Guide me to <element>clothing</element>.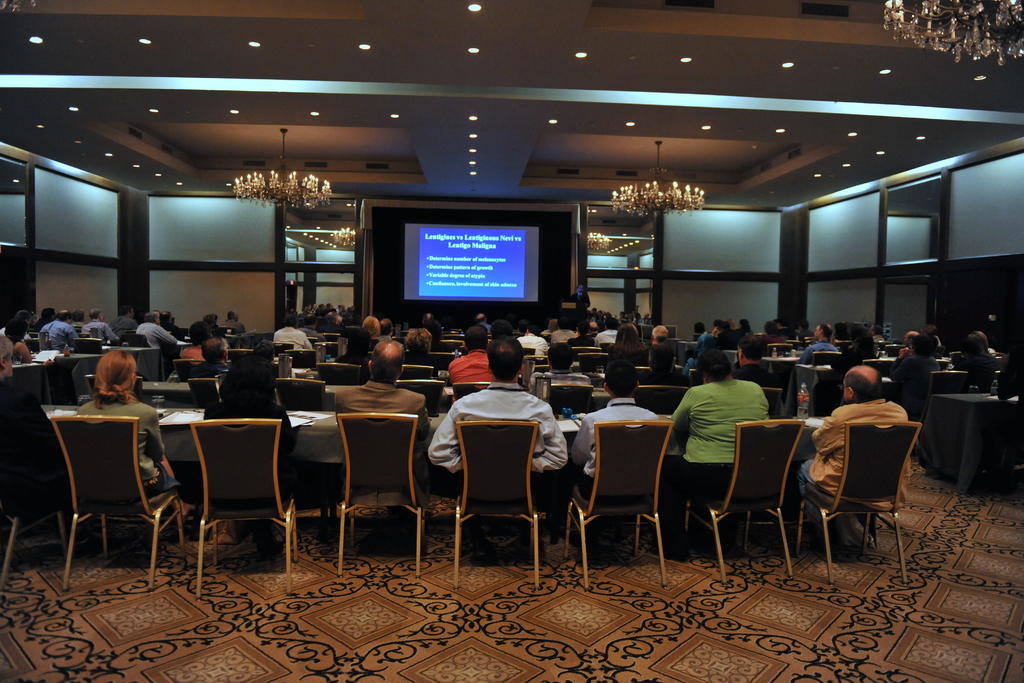
Guidance: BBox(572, 293, 590, 315).
